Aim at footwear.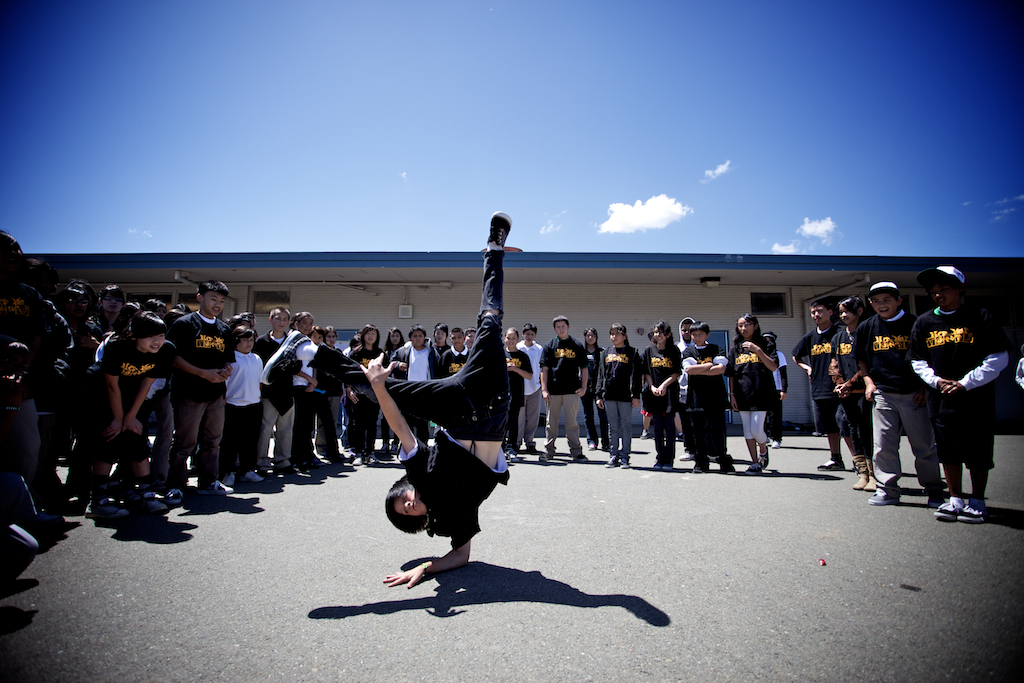
Aimed at bbox=(487, 210, 514, 247).
